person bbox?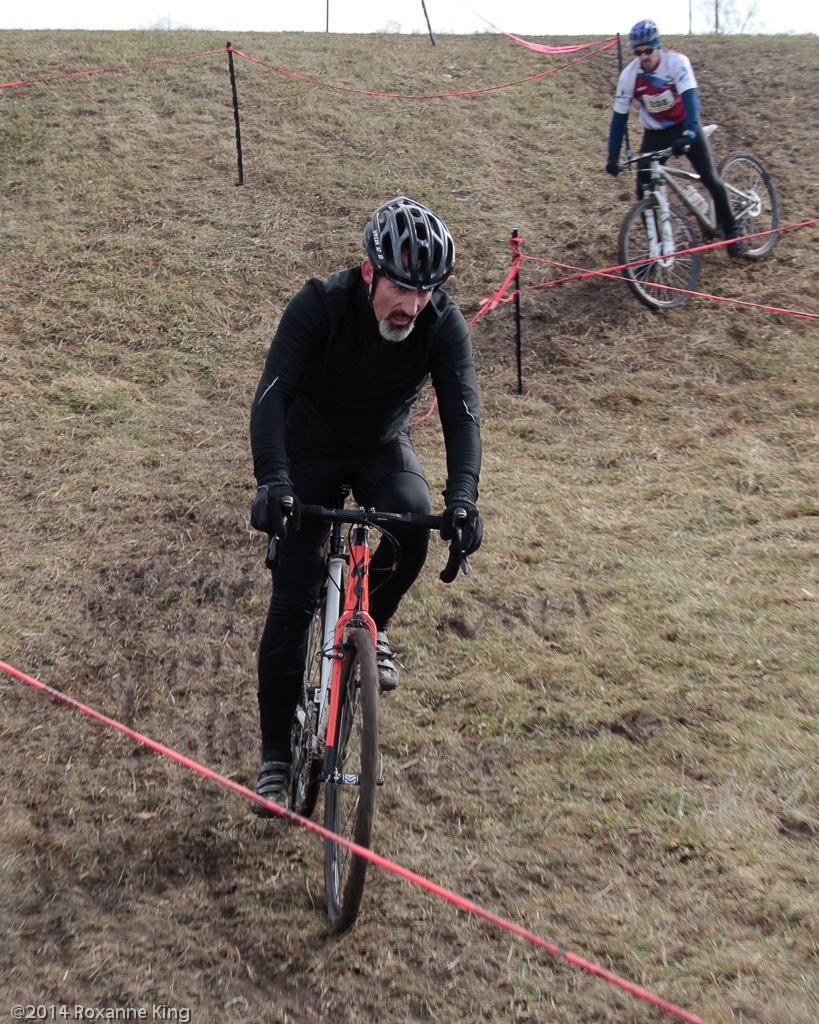
BBox(251, 177, 505, 654)
